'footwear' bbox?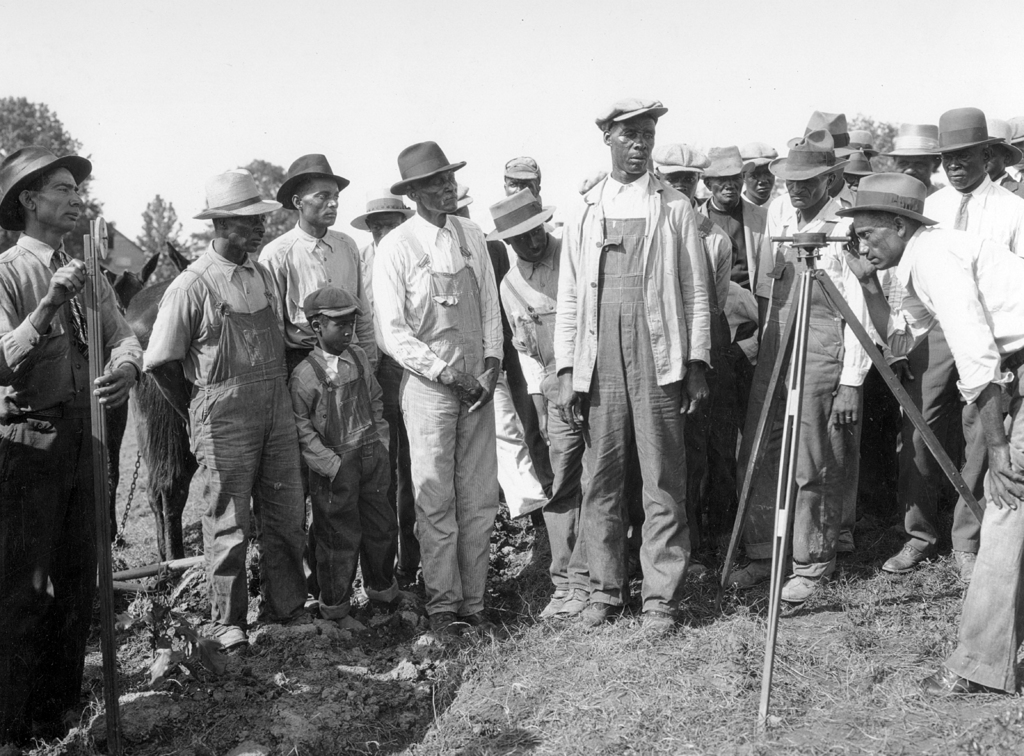
(837, 540, 854, 551)
